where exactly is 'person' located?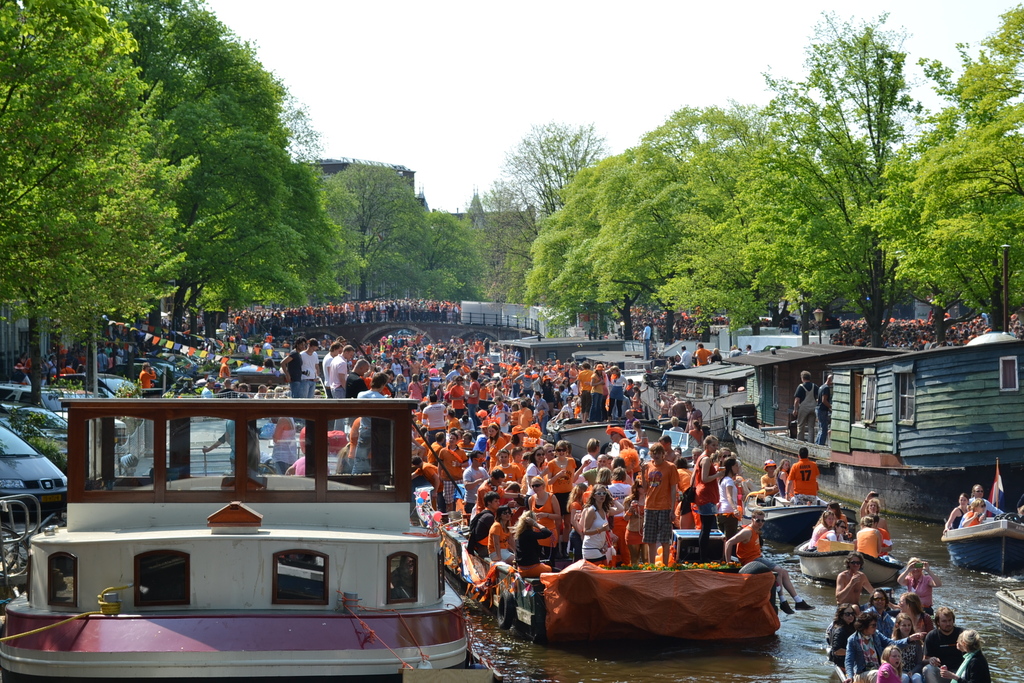
Its bounding box is Rect(818, 519, 847, 553).
